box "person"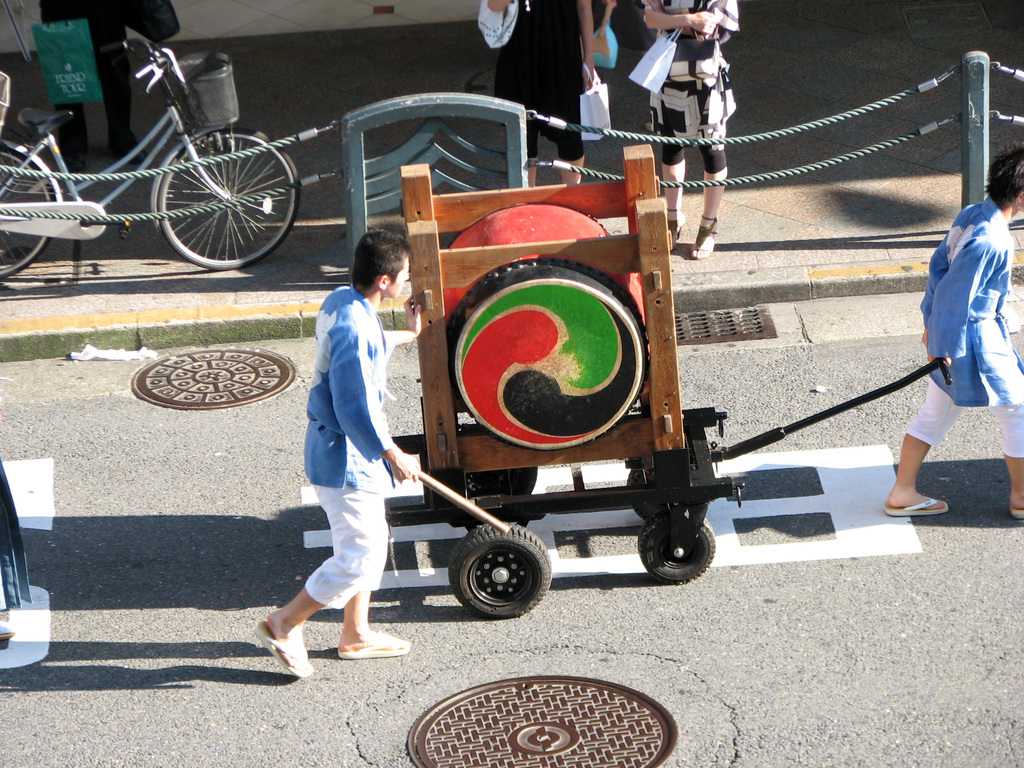
x1=476, y1=0, x2=609, y2=184
